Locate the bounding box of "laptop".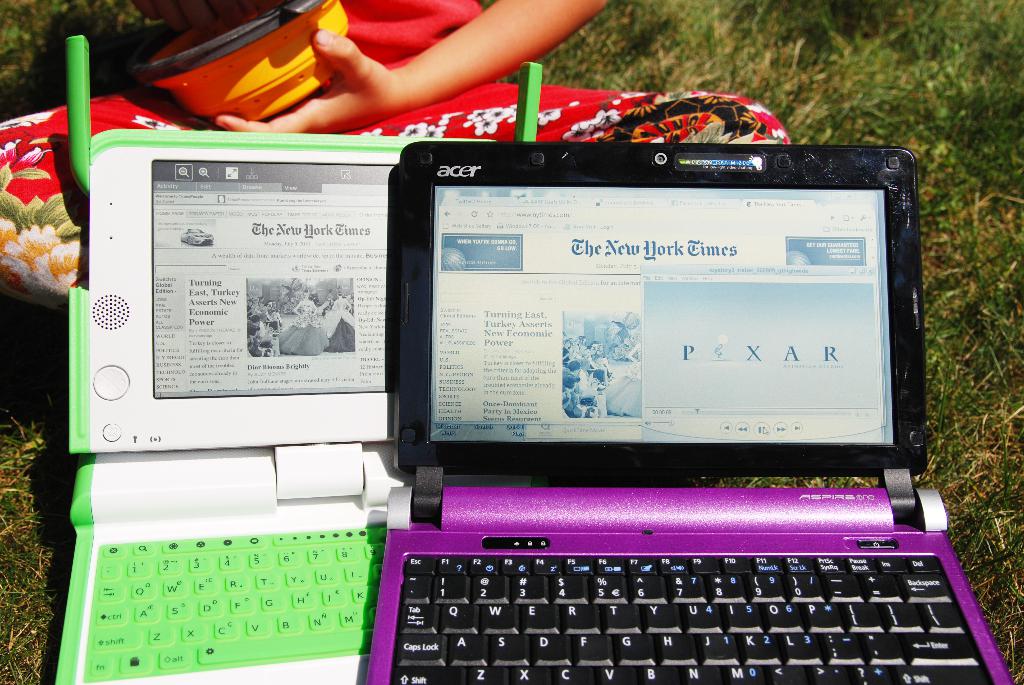
Bounding box: BBox(397, 140, 1007, 682).
